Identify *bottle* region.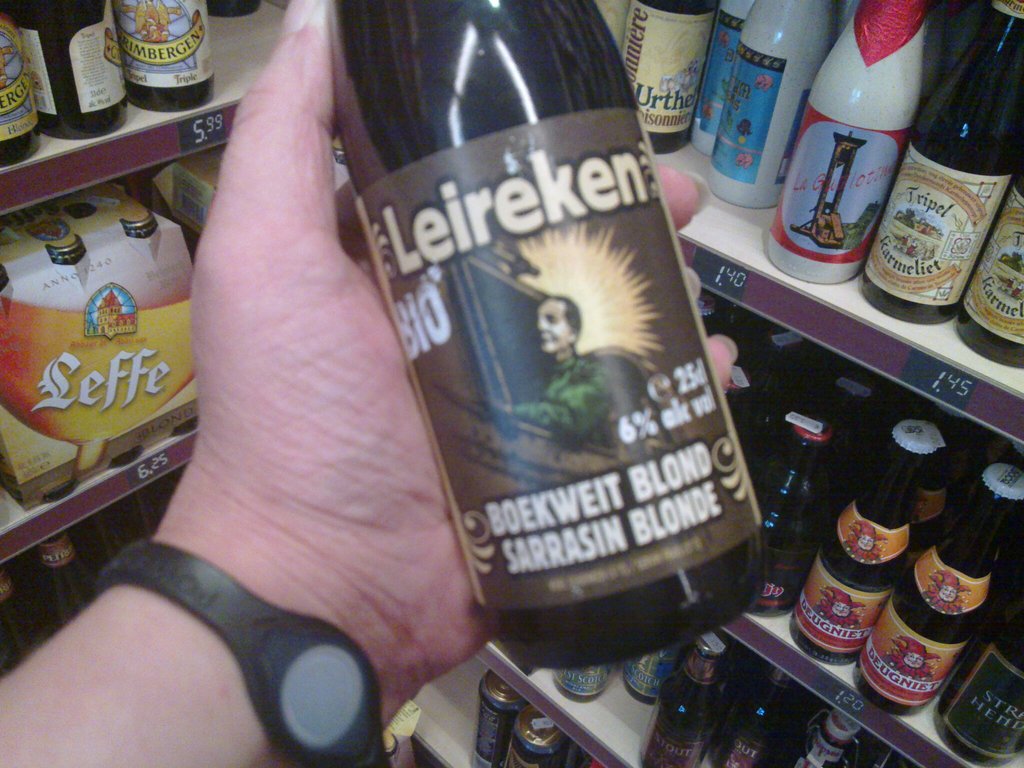
Region: crop(932, 586, 1023, 767).
